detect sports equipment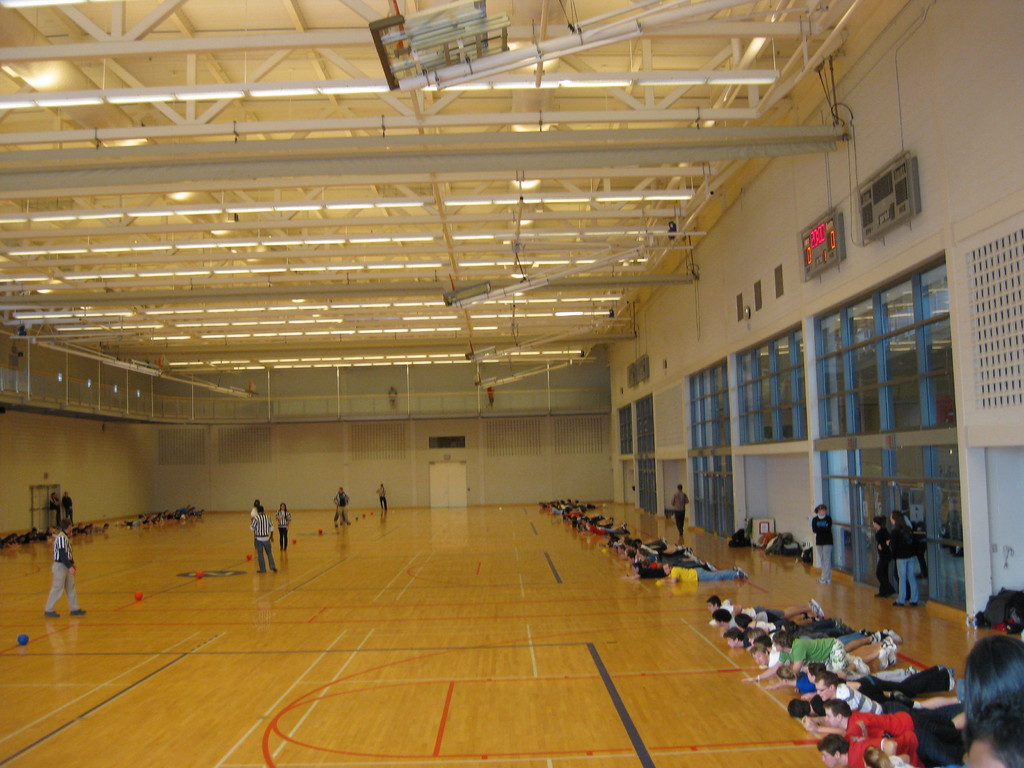
244/550/255/559
